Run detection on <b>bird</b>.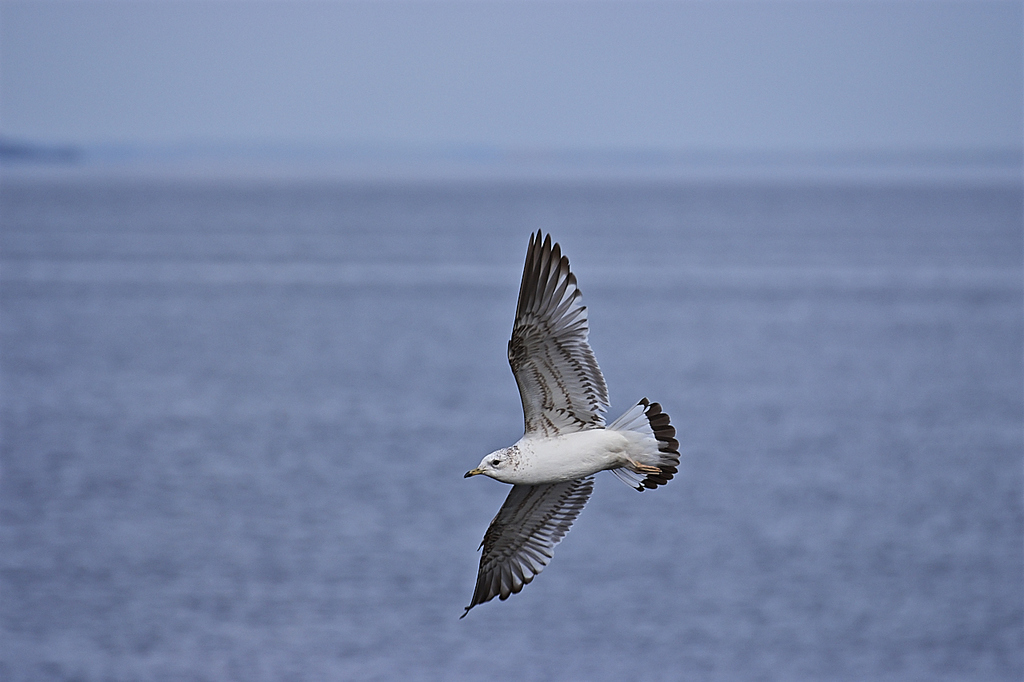
Result: l=457, t=262, r=660, b=619.
